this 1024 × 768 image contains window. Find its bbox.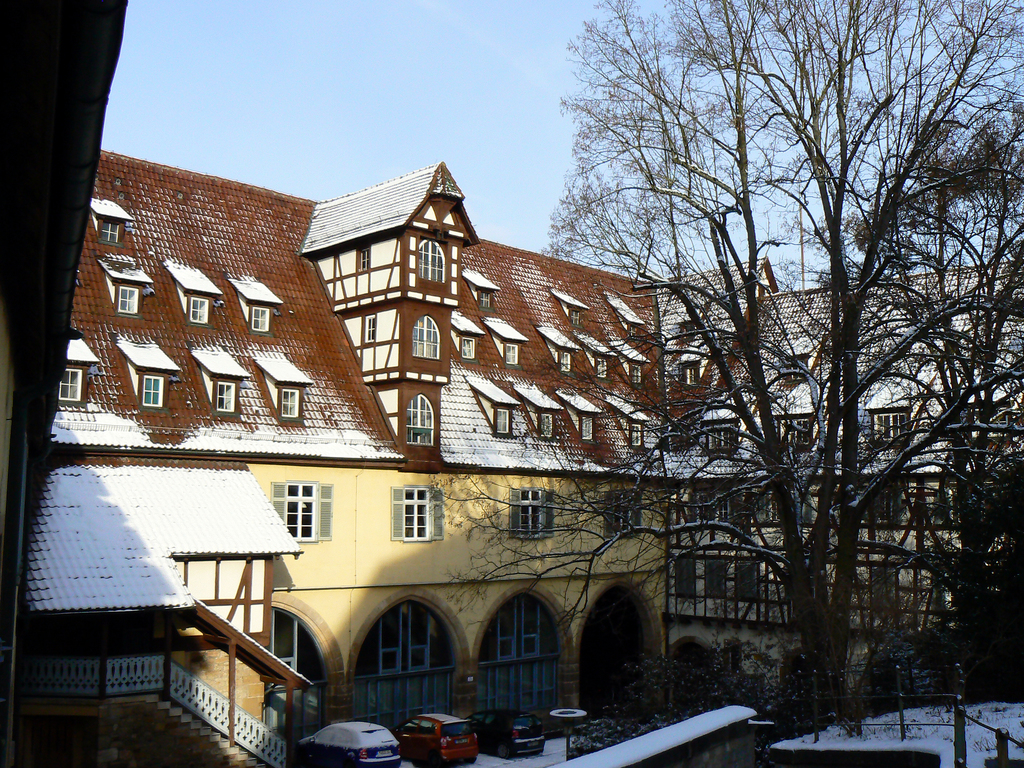
534, 412, 554, 439.
